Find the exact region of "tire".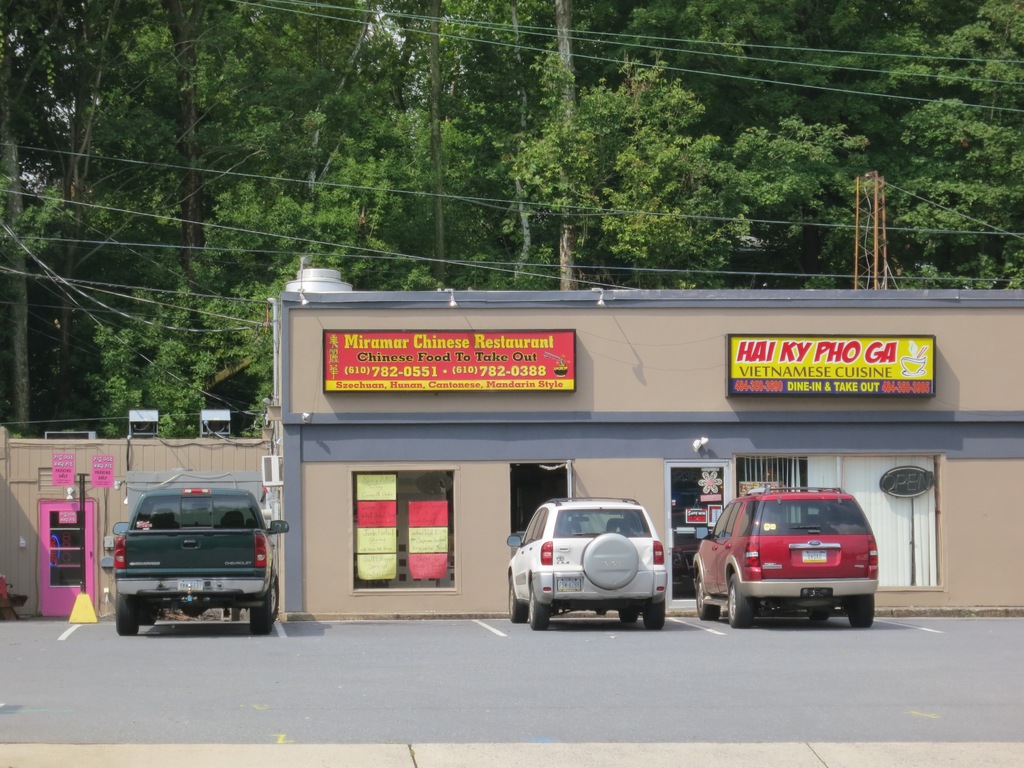
Exact region: (726,579,755,627).
